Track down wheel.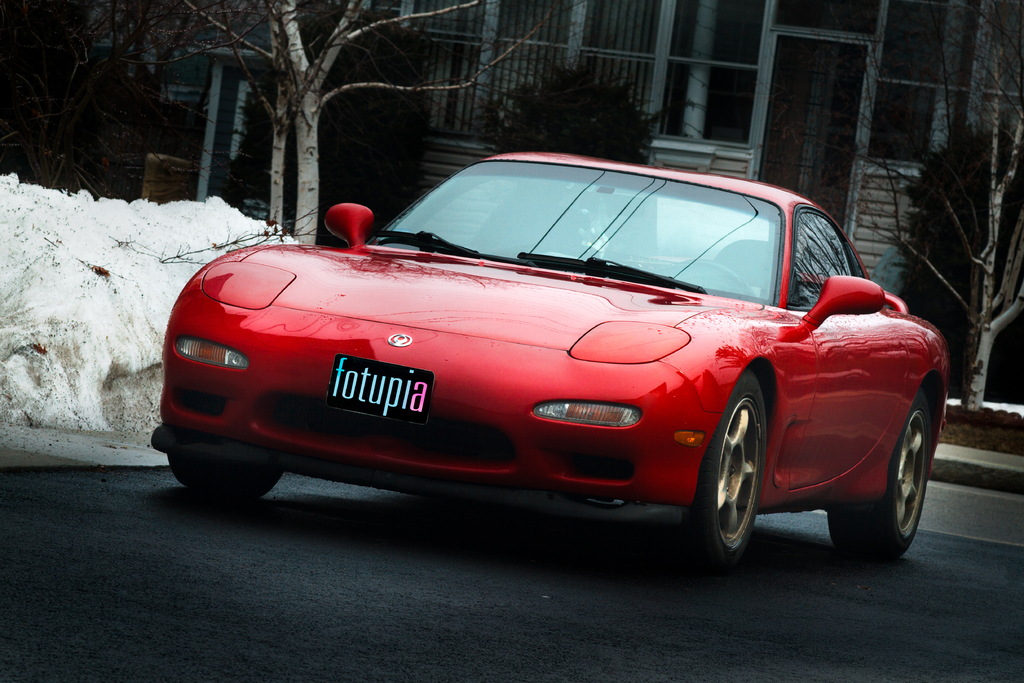
Tracked to (675,370,770,574).
